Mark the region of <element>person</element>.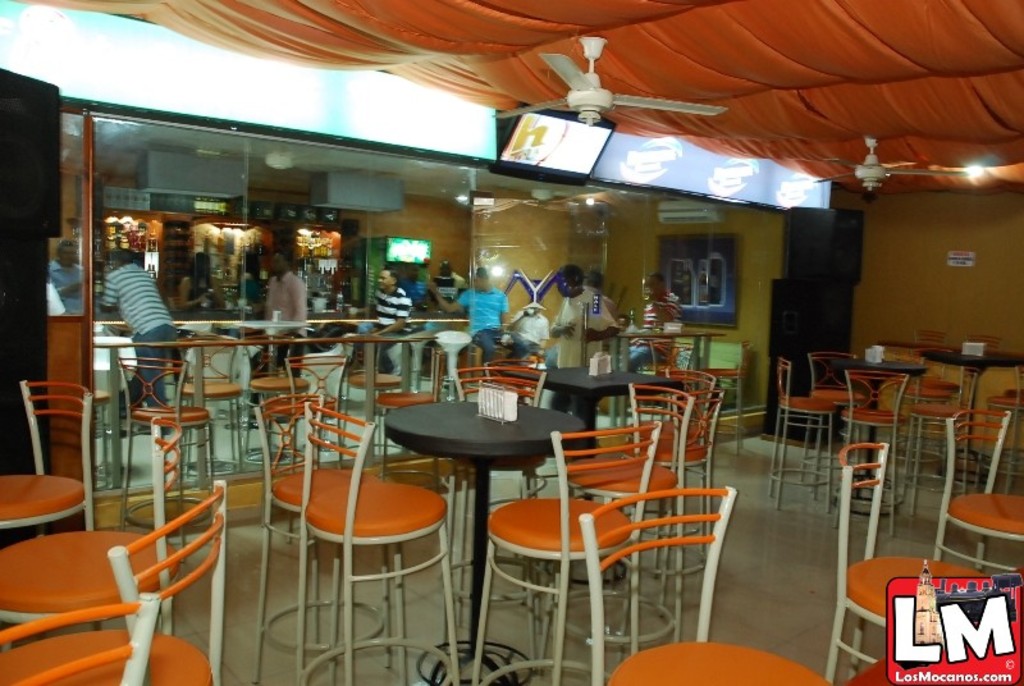
Region: select_region(251, 250, 306, 429).
